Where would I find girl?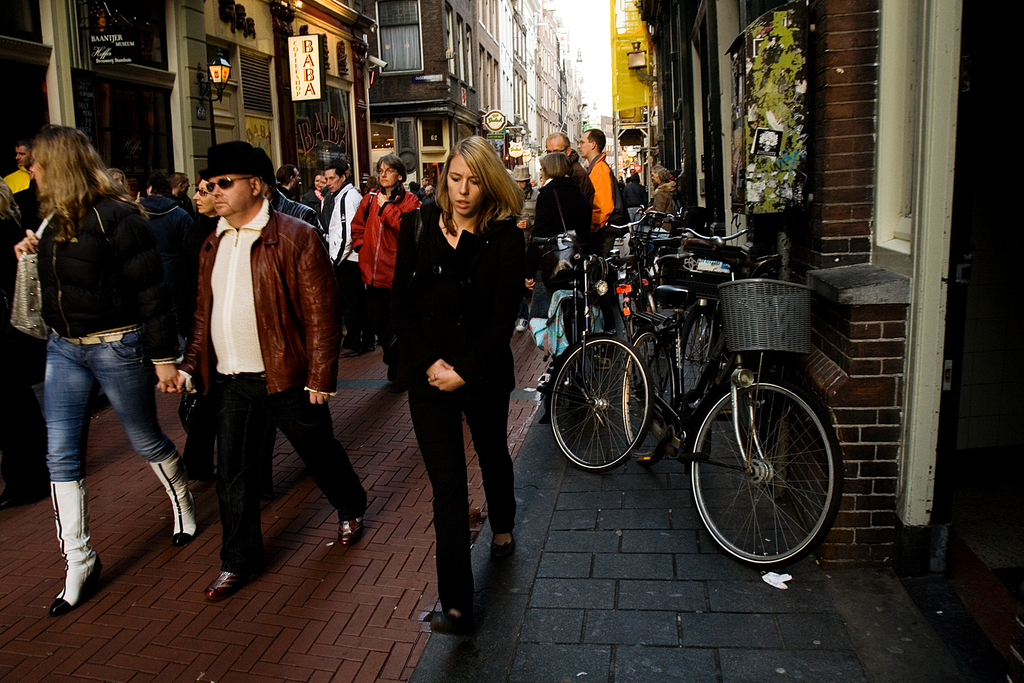
At bbox(344, 147, 428, 404).
